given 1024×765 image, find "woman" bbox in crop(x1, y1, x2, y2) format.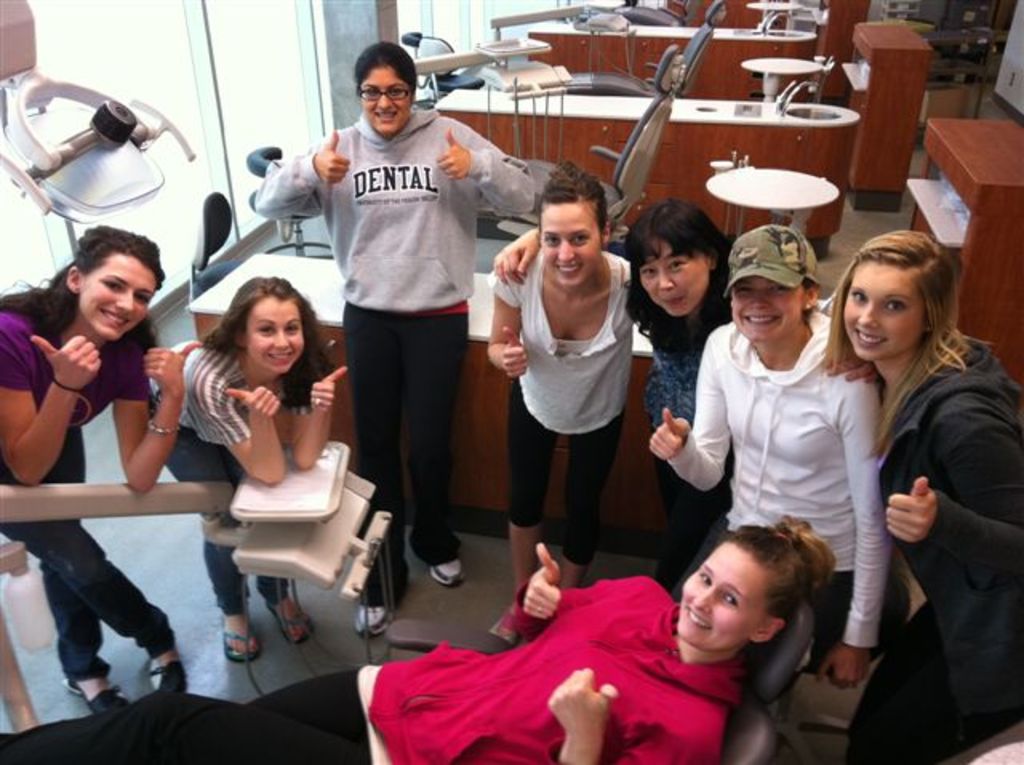
crop(813, 197, 1003, 743).
